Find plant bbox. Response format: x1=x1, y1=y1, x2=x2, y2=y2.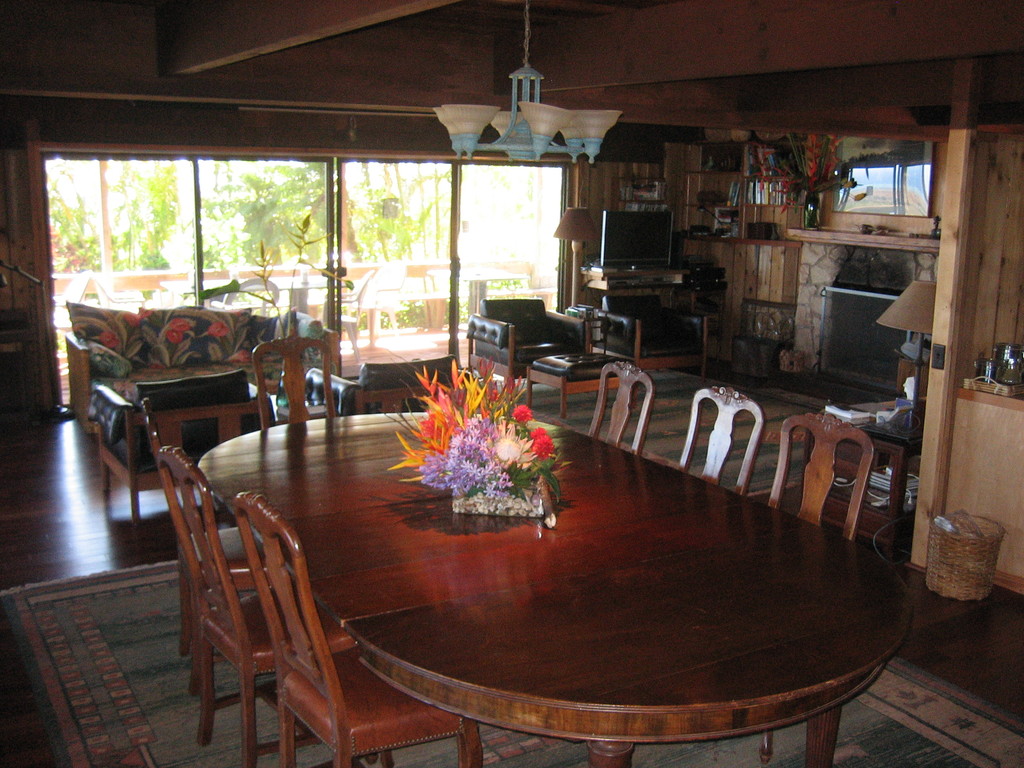
x1=107, y1=157, x2=182, y2=298.
